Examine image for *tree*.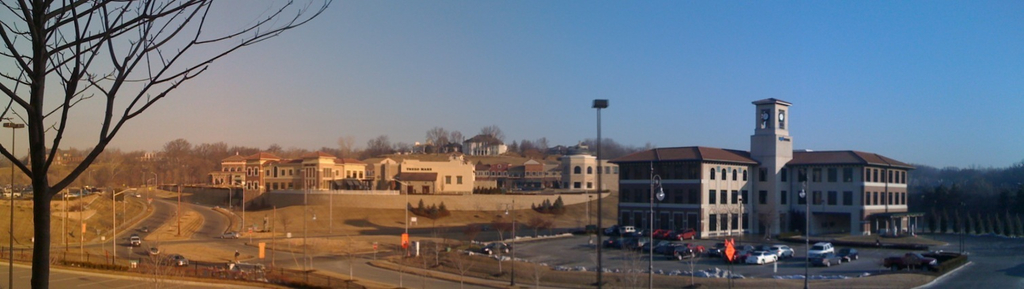
Examination result: [left=574, top=138, right=626, bottom=157].
